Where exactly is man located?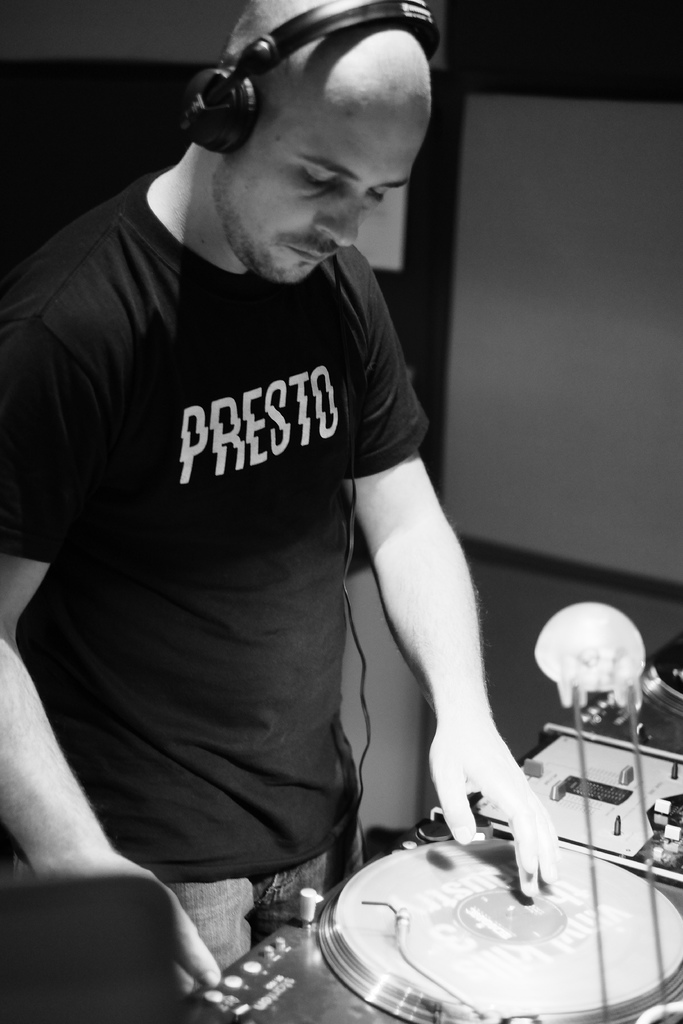
Its bounding box is x1=19, y1=0, x2=534, y2=988.
